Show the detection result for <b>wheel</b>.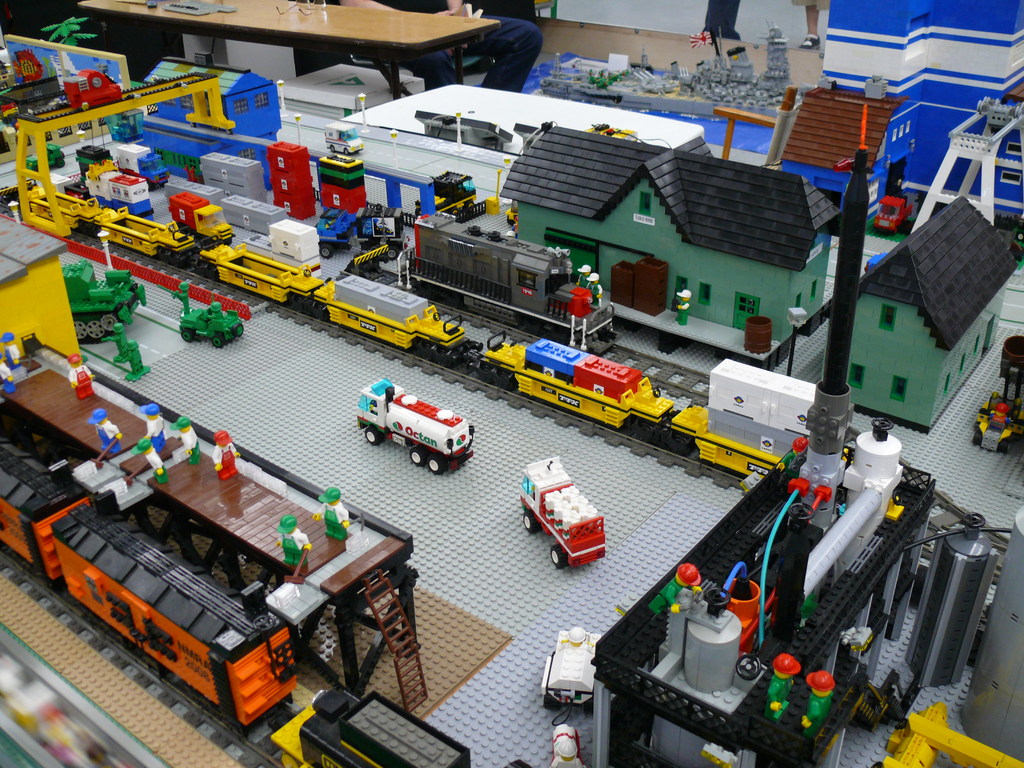
BBox(180, 326, 195, 347).
